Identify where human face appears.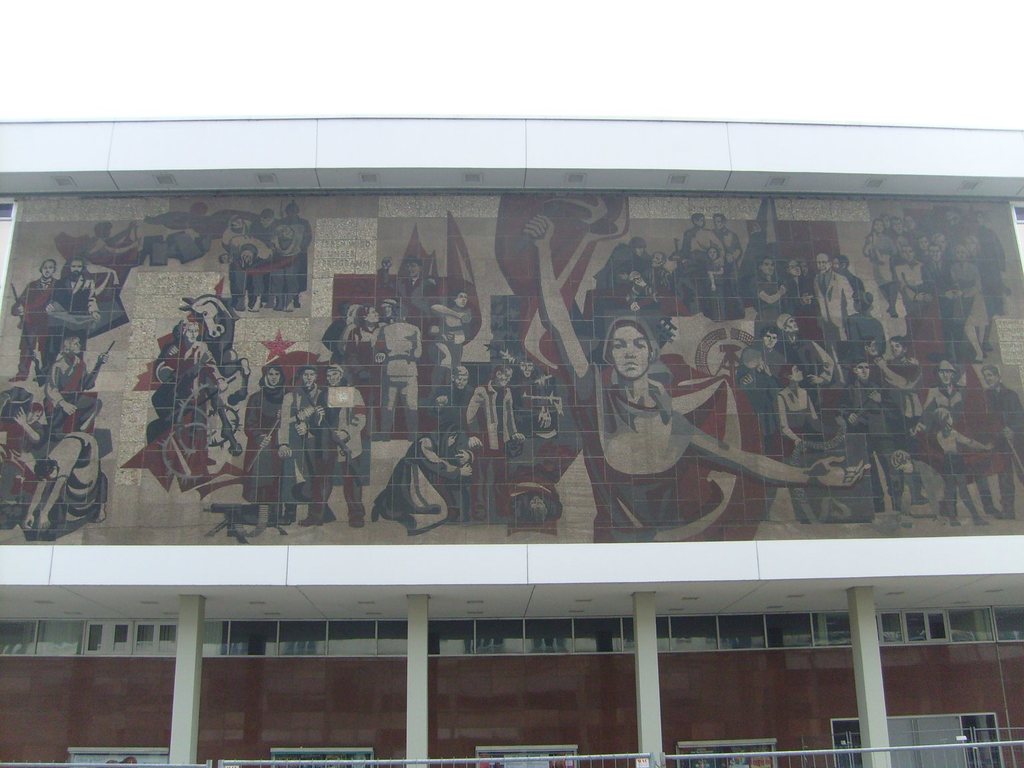
Appears at {"left": 761, "top": 258, "right": 774, "bottom": 277}.
